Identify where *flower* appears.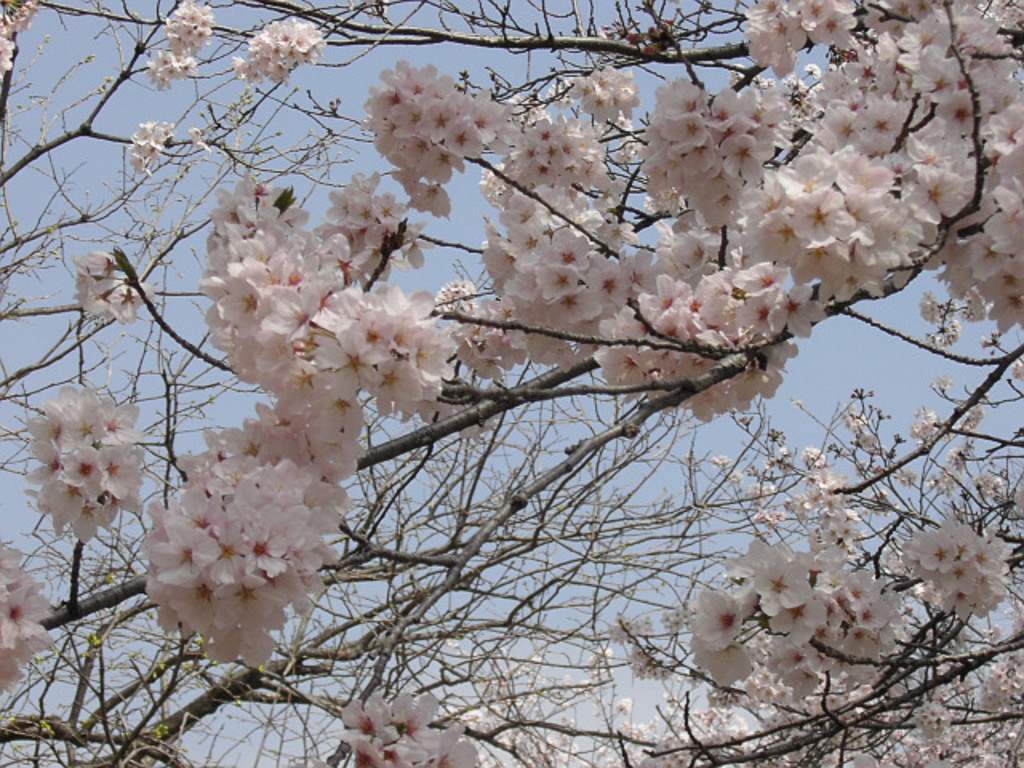
Appears at box=[126, 117, 173, 184].
